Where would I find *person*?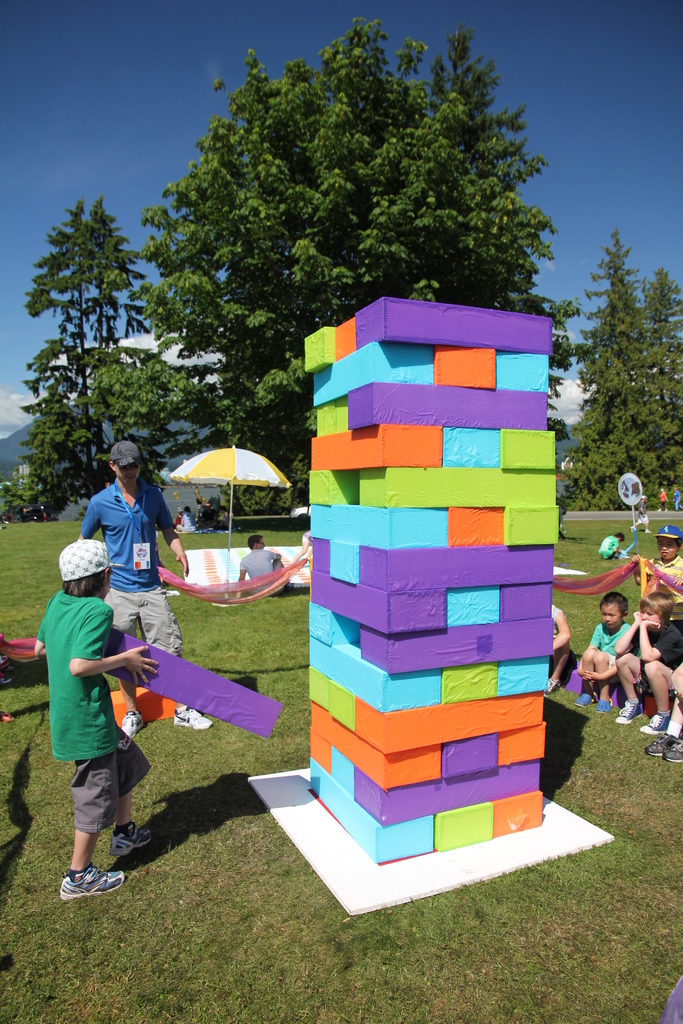
At (left=40, top=522, right=165, bottom=915).
